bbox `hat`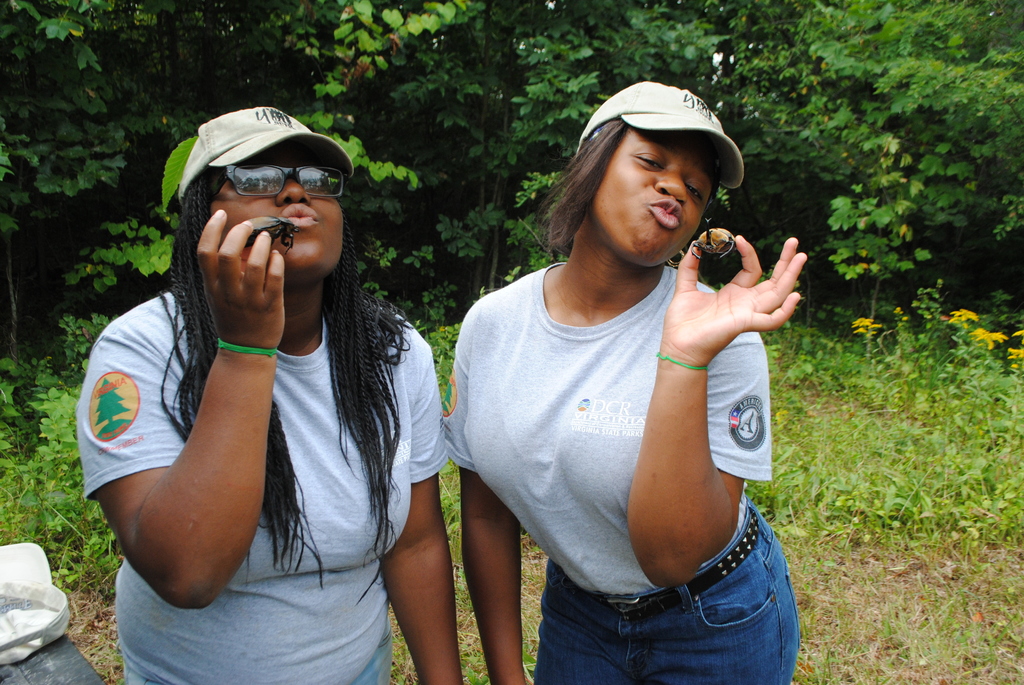
pyautogui.locateOnScreen(576, 79, 745, 191)
